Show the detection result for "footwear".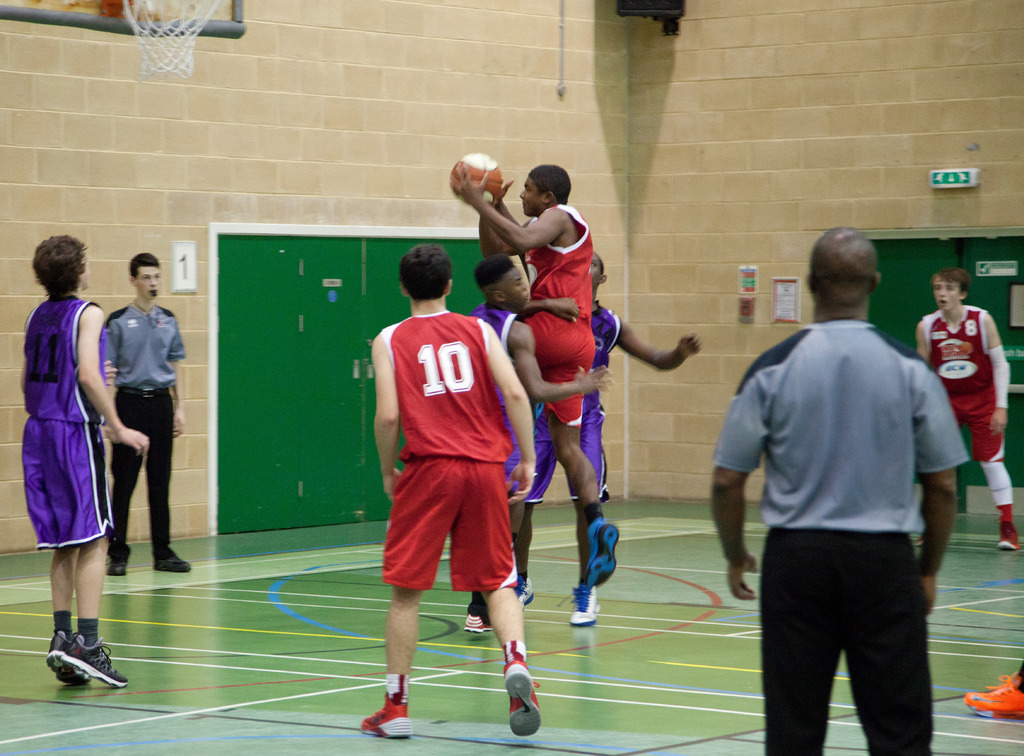
box(998, 524, 1018, 549).
